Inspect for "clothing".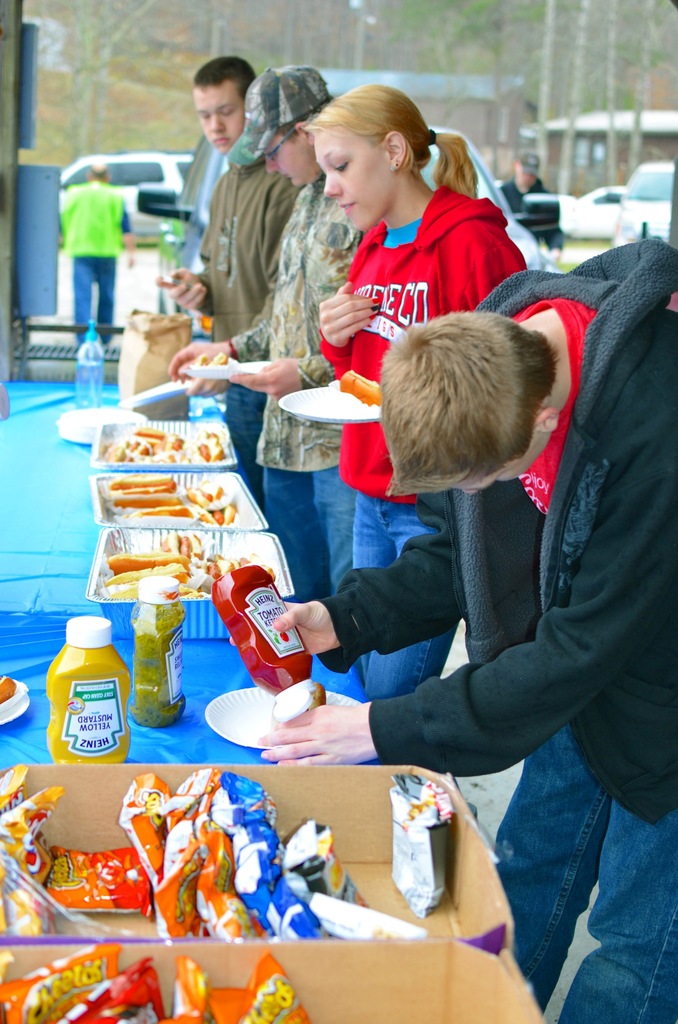
Inspection: (left=230, top=171, right=369, bottom=594).
